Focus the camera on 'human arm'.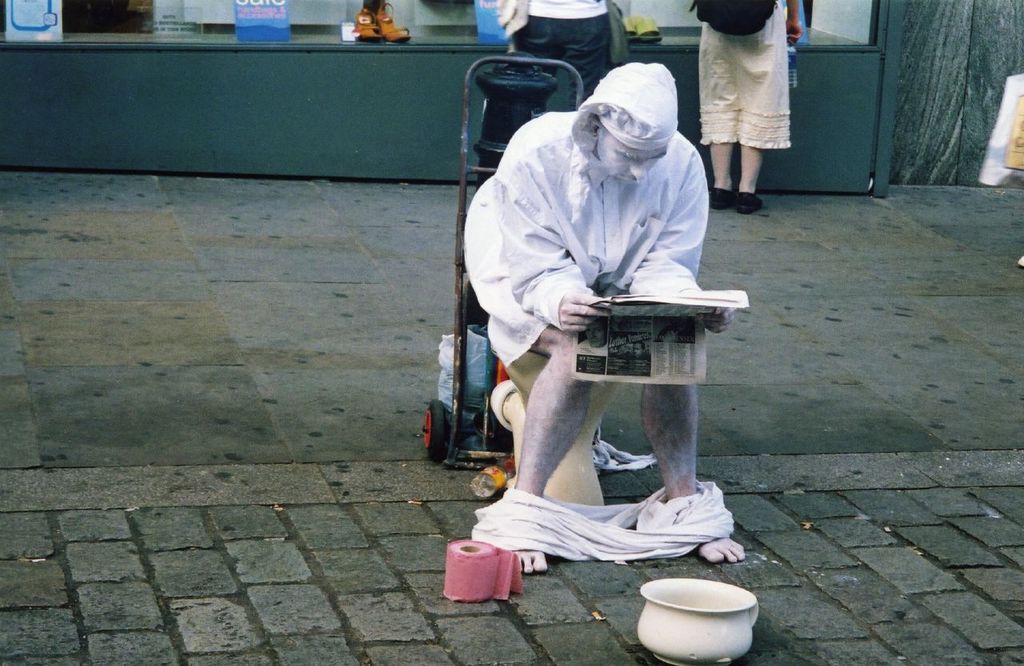
Focus region: detection(498, 146, 612, 337).
